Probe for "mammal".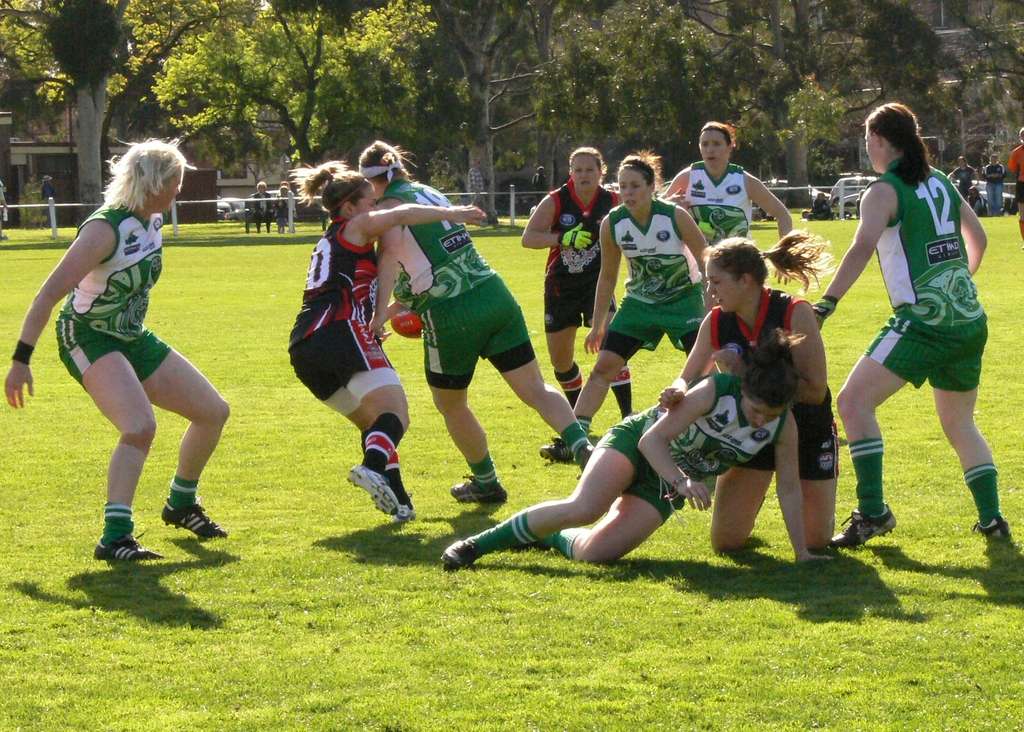
Probe result: x1=521, y1=140, x2=631, y2=451.
